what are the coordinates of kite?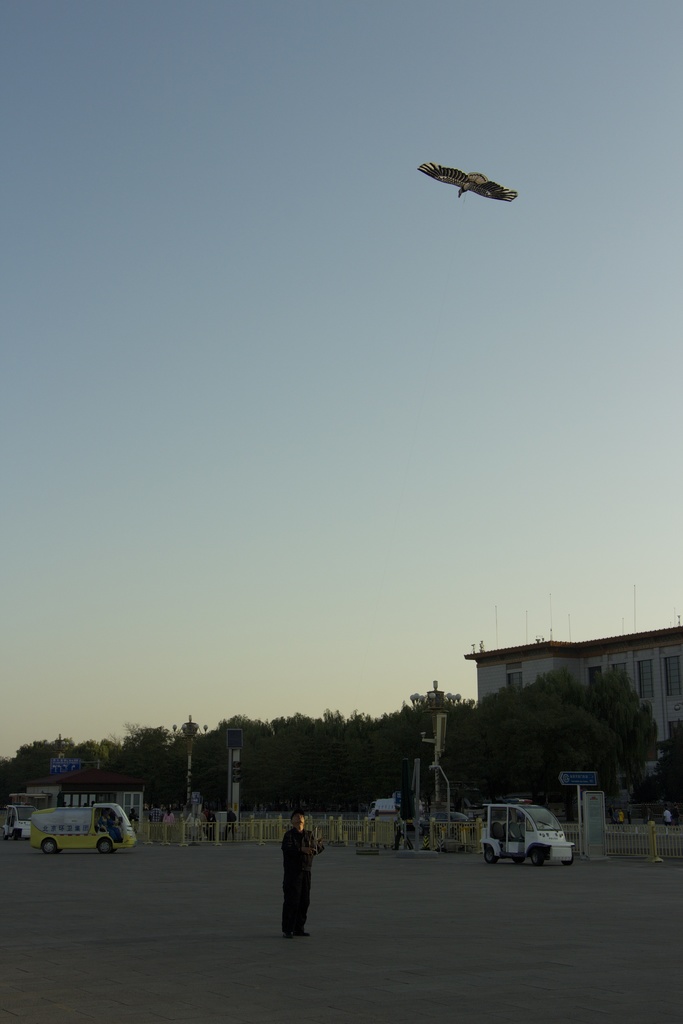
415:160:520:207.
